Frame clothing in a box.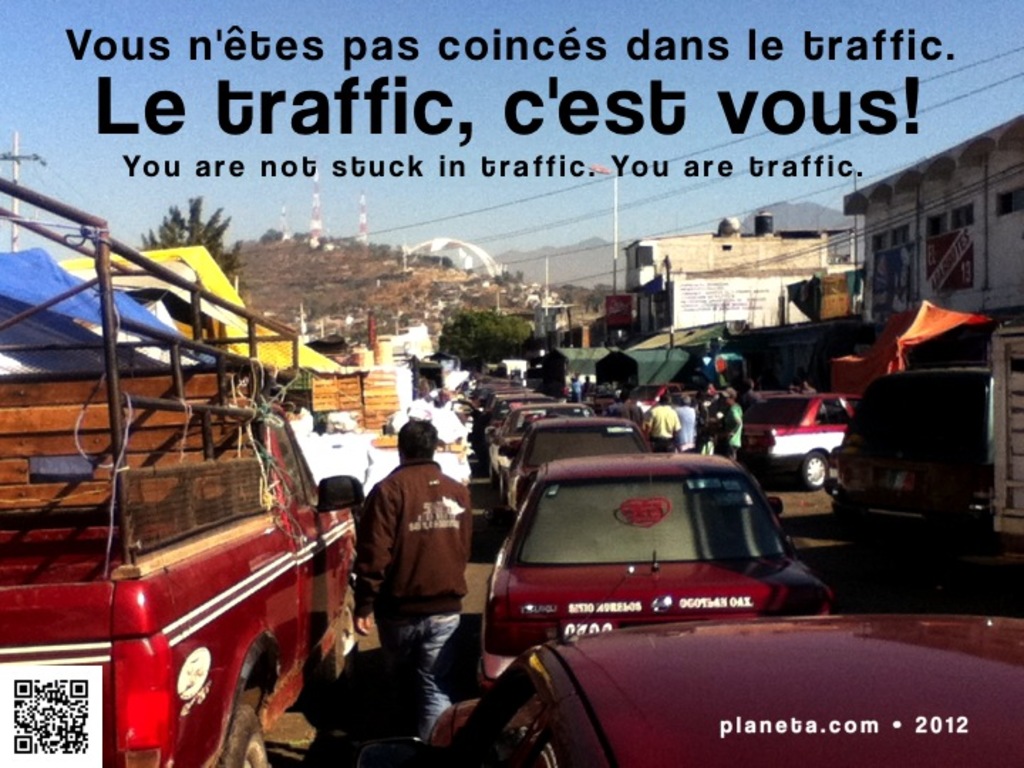
(x1=730, y1=402, x2=744, y2=461).
